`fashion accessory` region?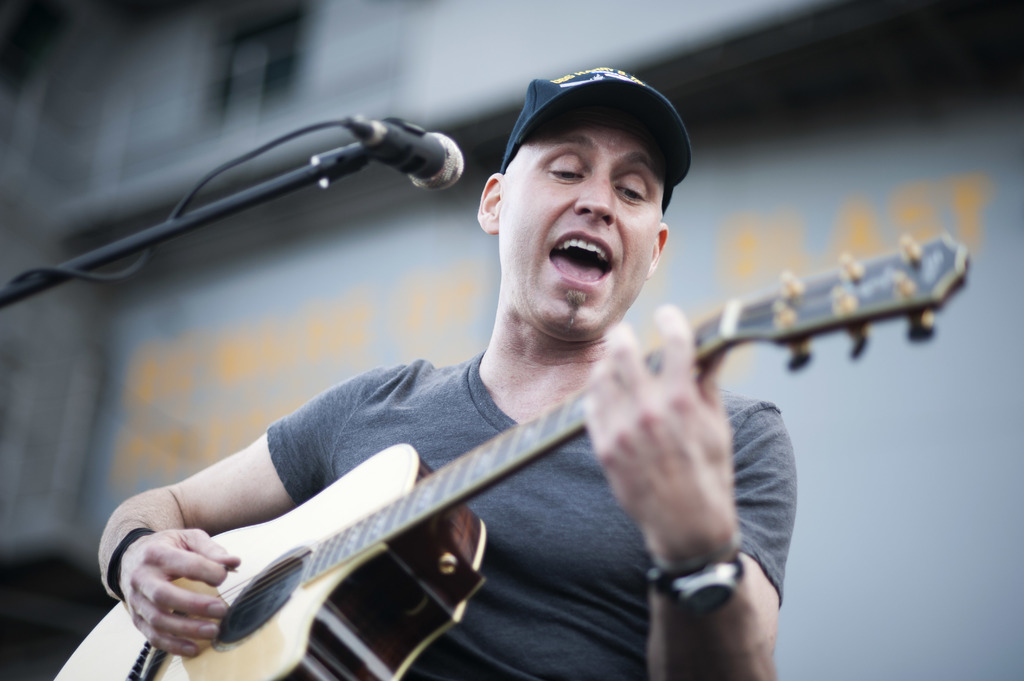
x1=643 y1=545 x2=739 y2=600
